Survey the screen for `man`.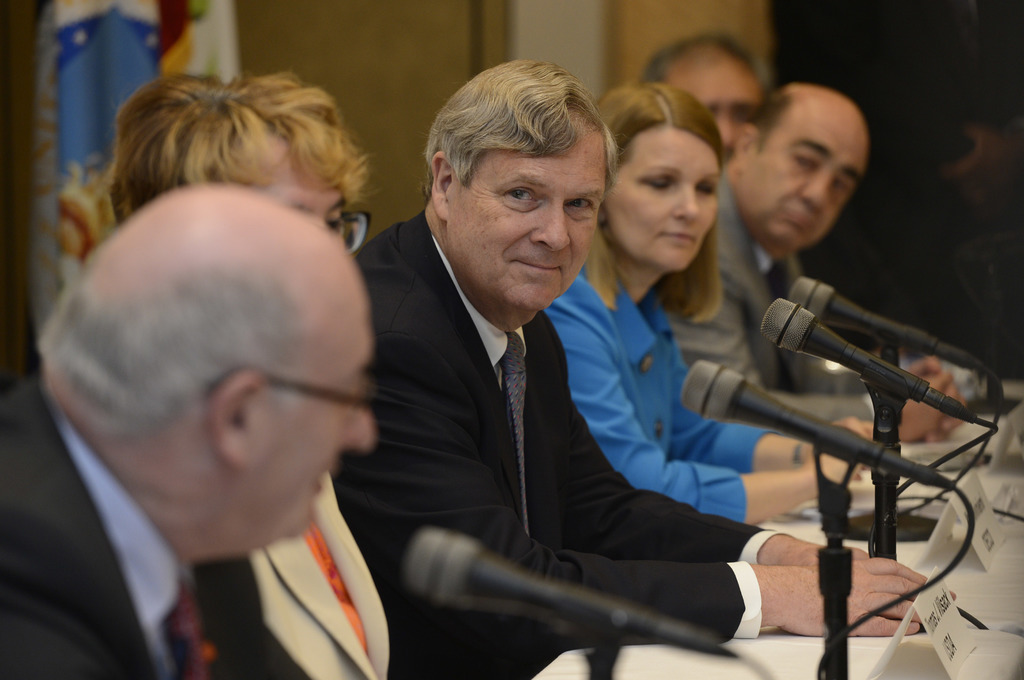
Survey found: bbox=(0, 184, 382, 679).
